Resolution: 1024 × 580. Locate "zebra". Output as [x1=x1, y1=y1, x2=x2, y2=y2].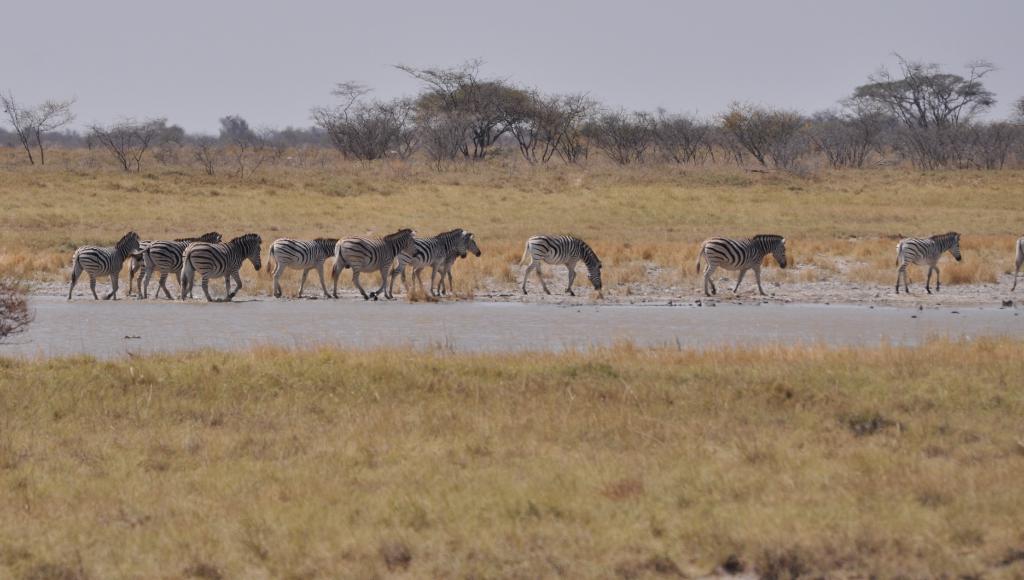
[x1=266, y1=225, x2=481, y2=302].
